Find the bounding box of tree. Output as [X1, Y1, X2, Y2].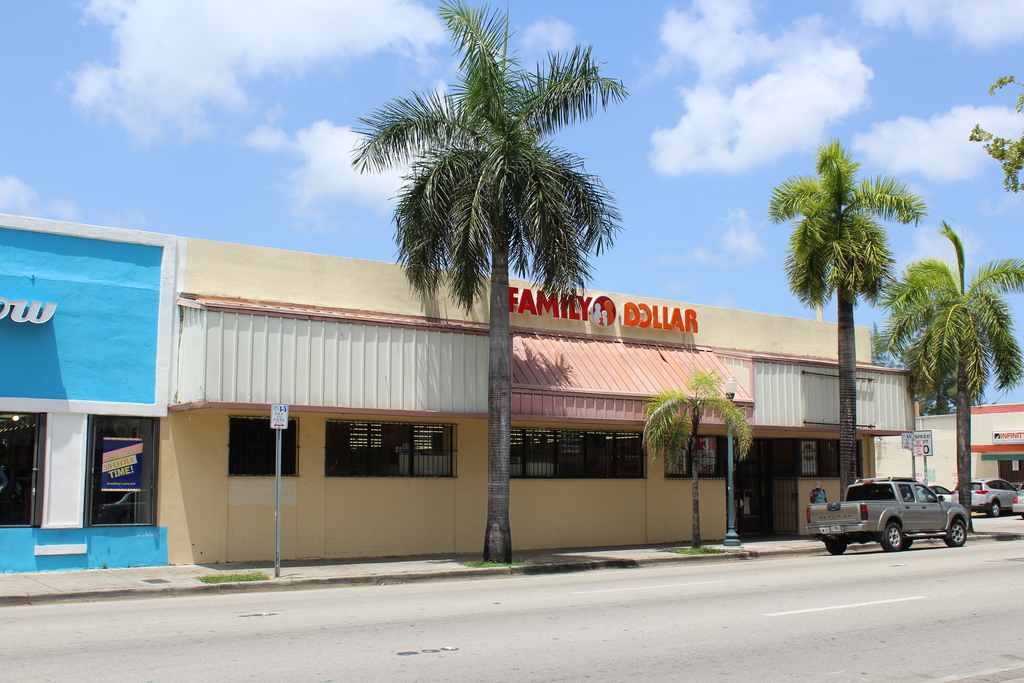
[640, 361, 758, 547].
